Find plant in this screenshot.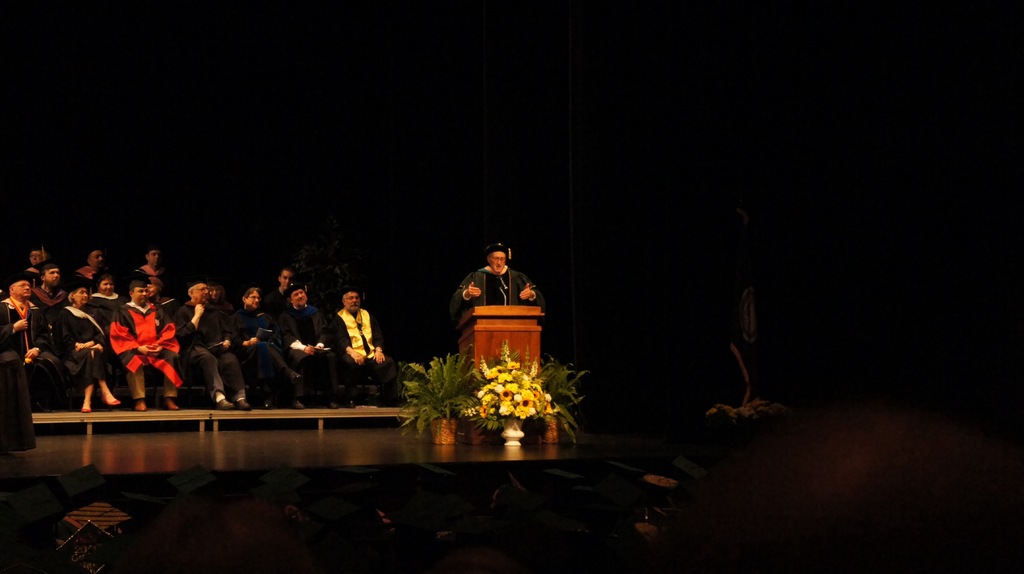
The bounding box for plant is detection(527, 355, 588, 446).
